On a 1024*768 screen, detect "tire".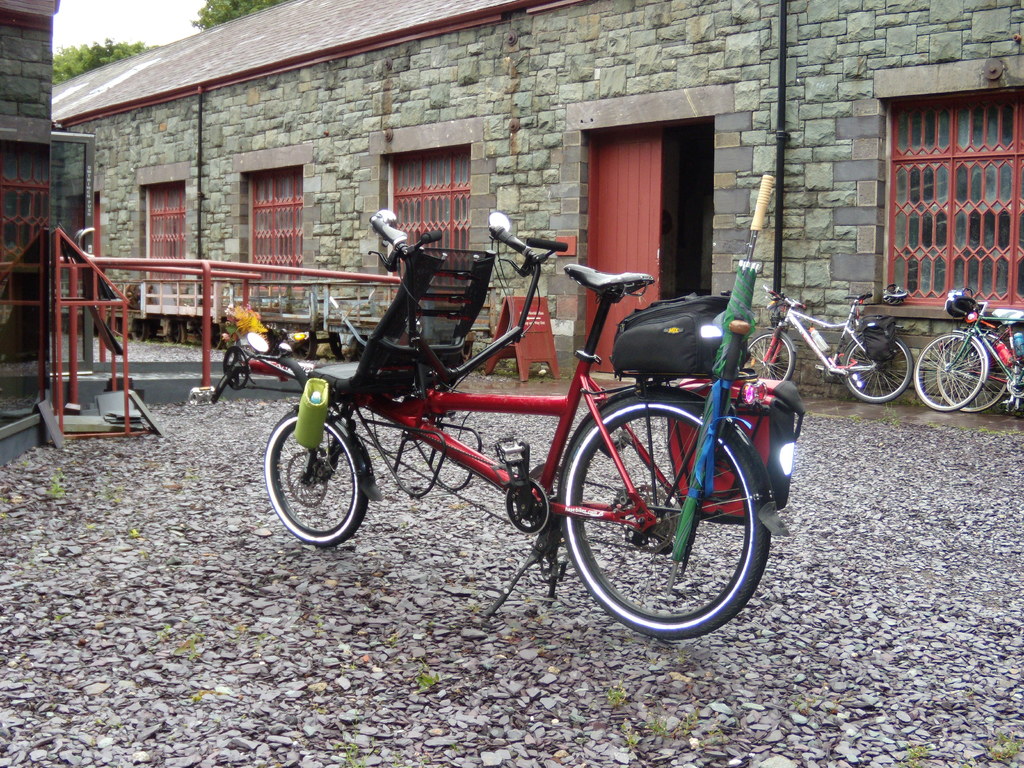
[221, 347, 253, 388].
